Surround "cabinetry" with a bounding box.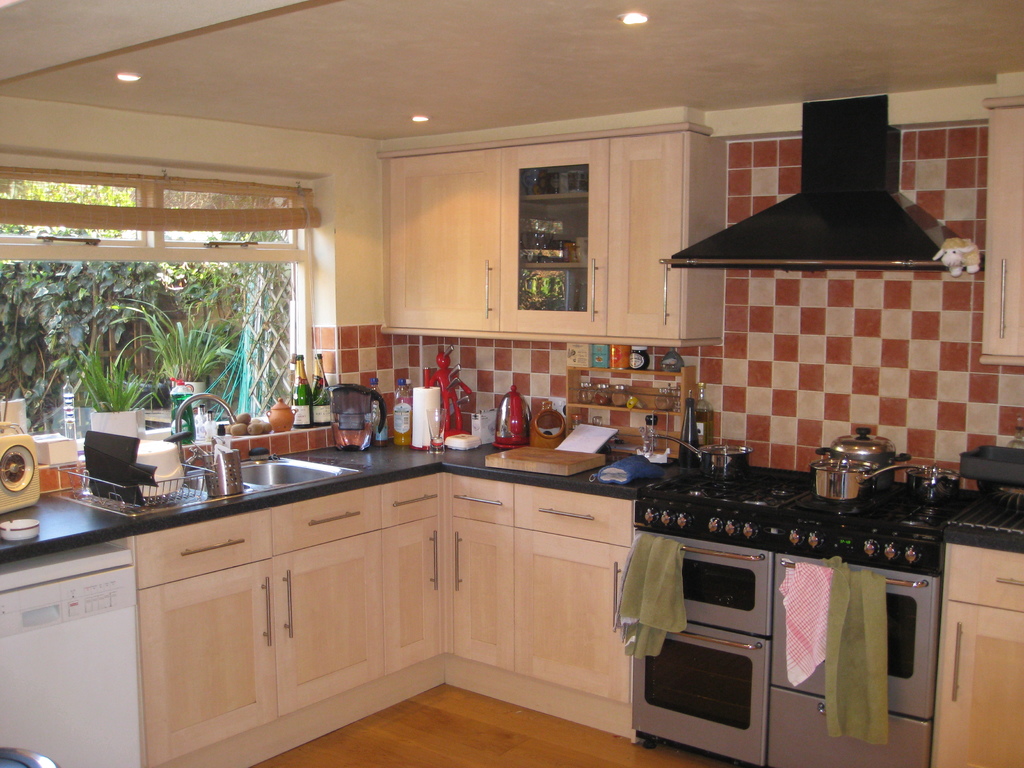
region(136, 508, 278, 588).
